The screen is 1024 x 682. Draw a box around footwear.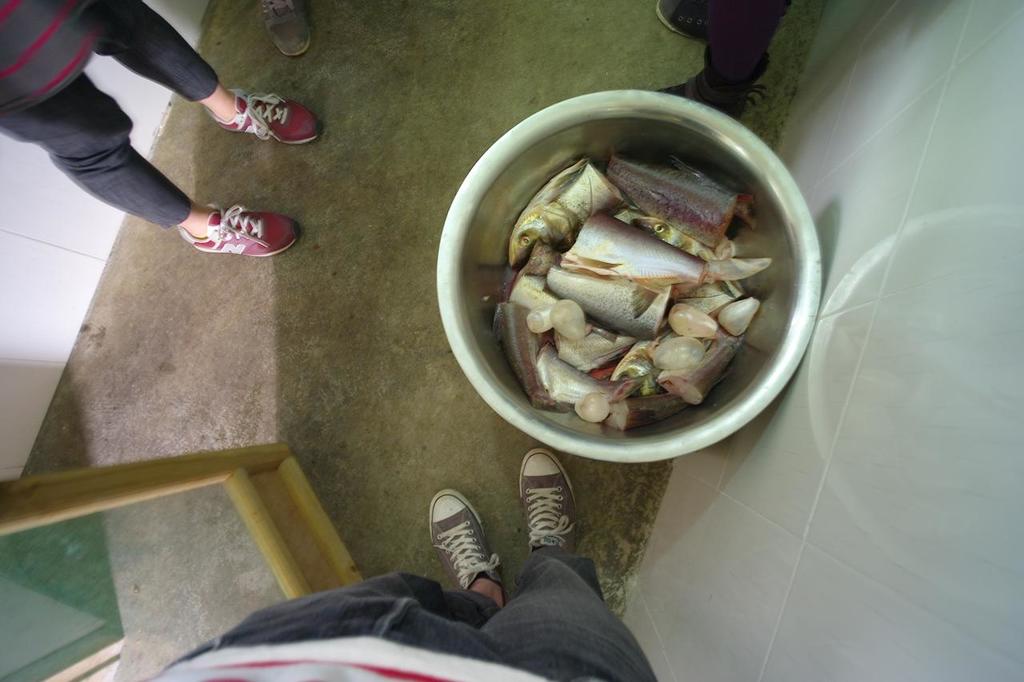
detection(433, 491, 504, 602).
